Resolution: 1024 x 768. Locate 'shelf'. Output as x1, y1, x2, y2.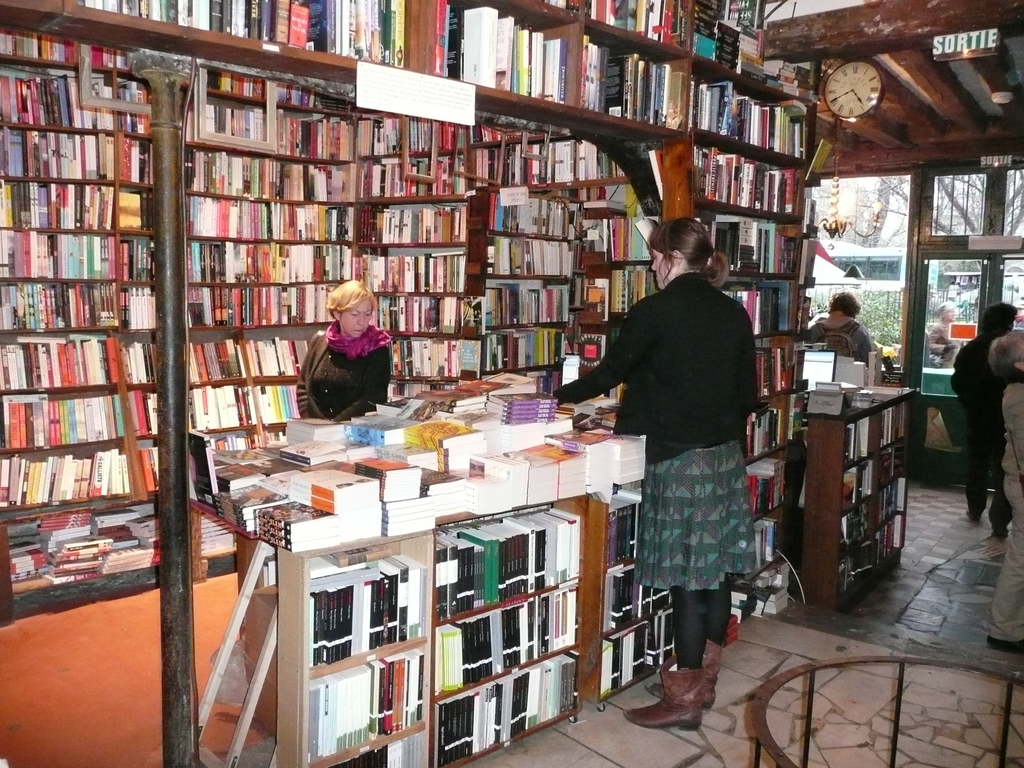
351, 156, 463, 198.
